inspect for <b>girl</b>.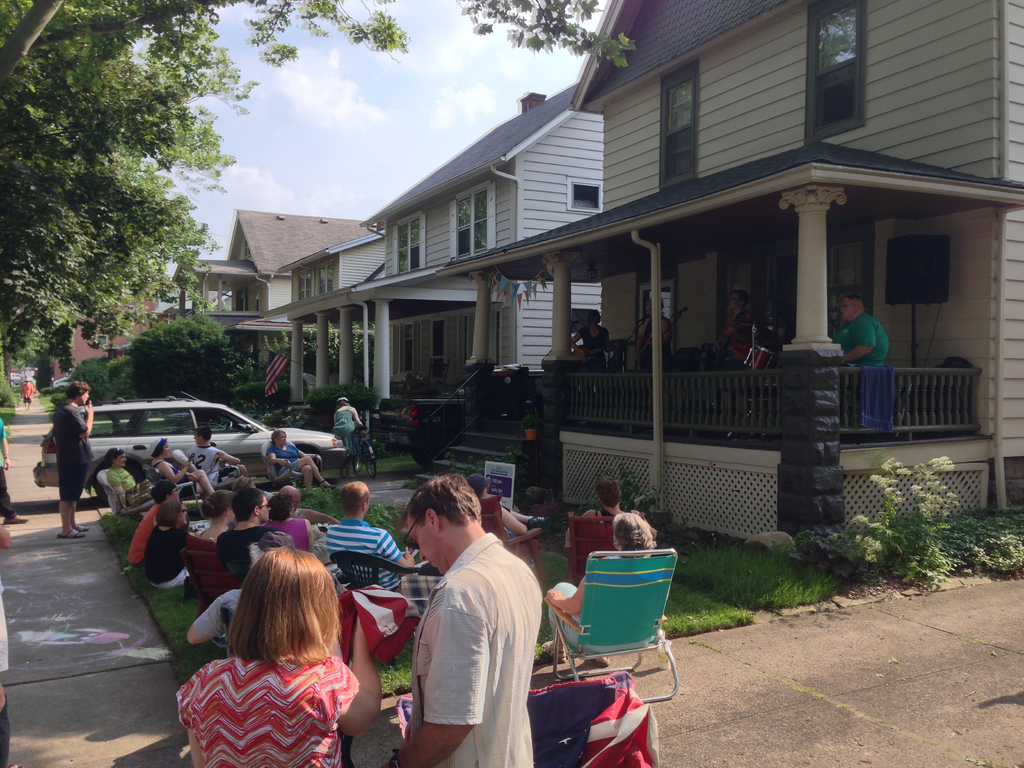
Inspection: x1=148 y1=435 x2=215 y2=498.
